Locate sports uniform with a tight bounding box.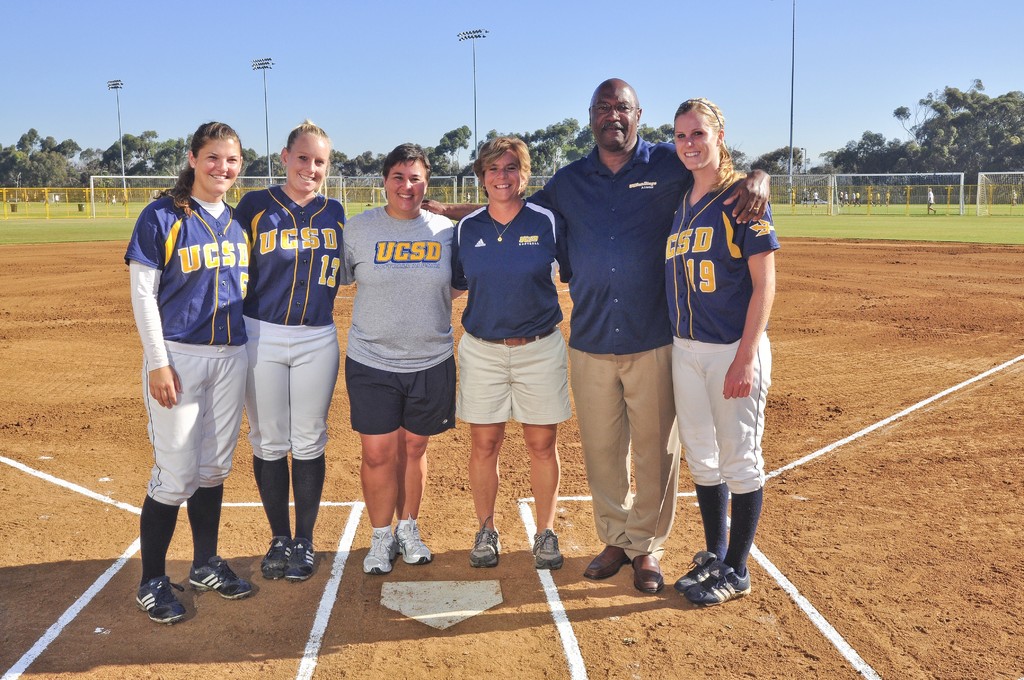
Rect(333, 196, 452, 573).
